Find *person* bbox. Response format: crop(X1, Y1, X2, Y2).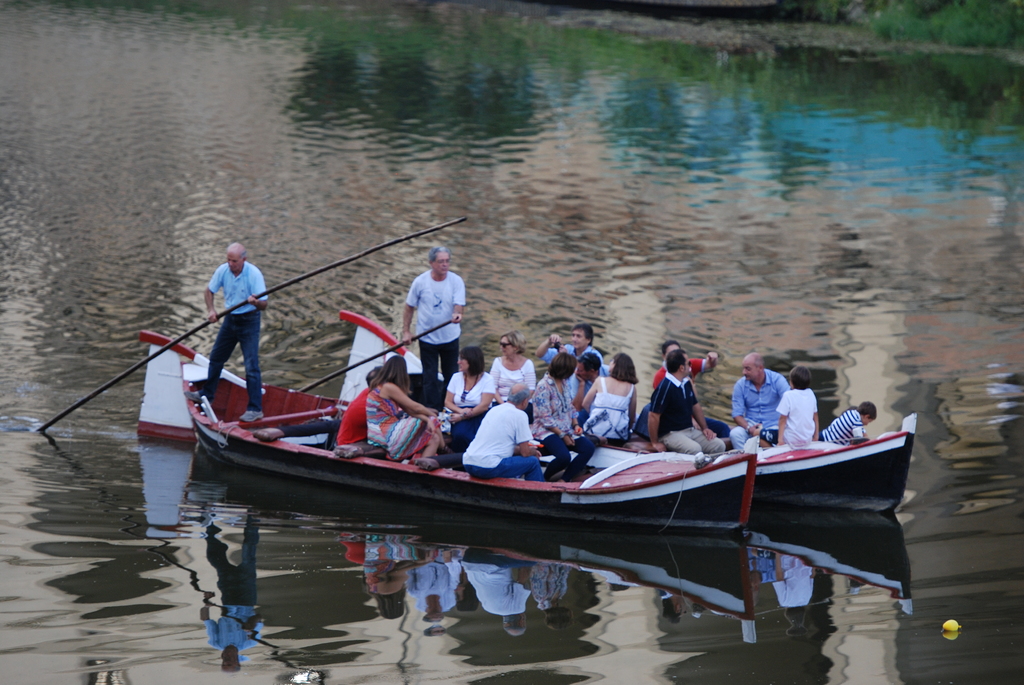
crop(569, 355, 598, 410).
